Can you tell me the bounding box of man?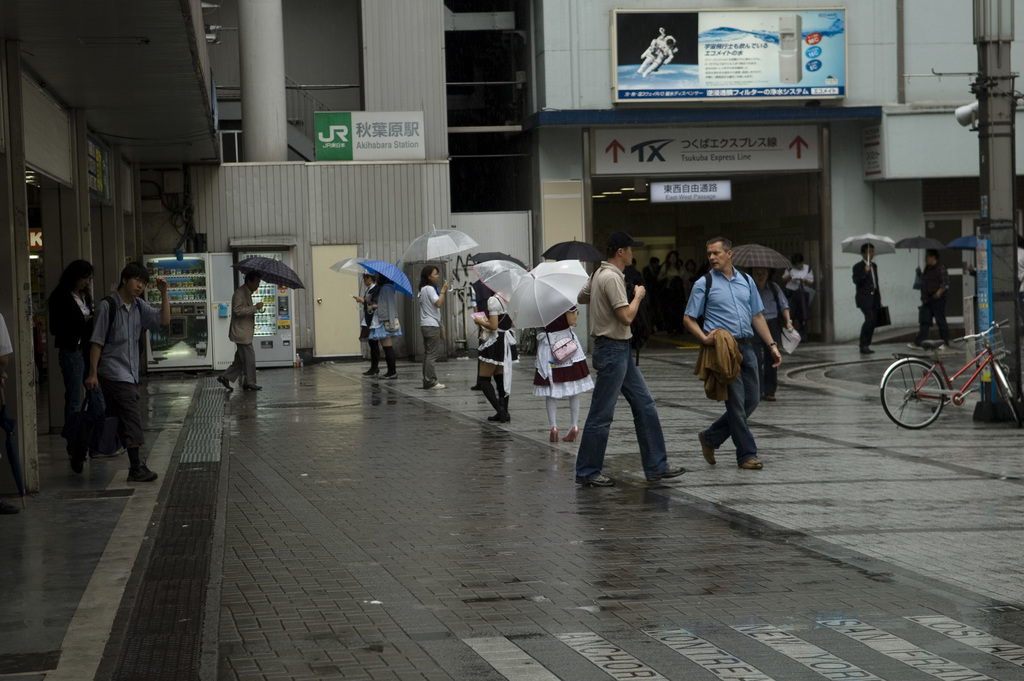
{"x1": 910, "y1": 249, "x2": 956, "y2": 351}.
